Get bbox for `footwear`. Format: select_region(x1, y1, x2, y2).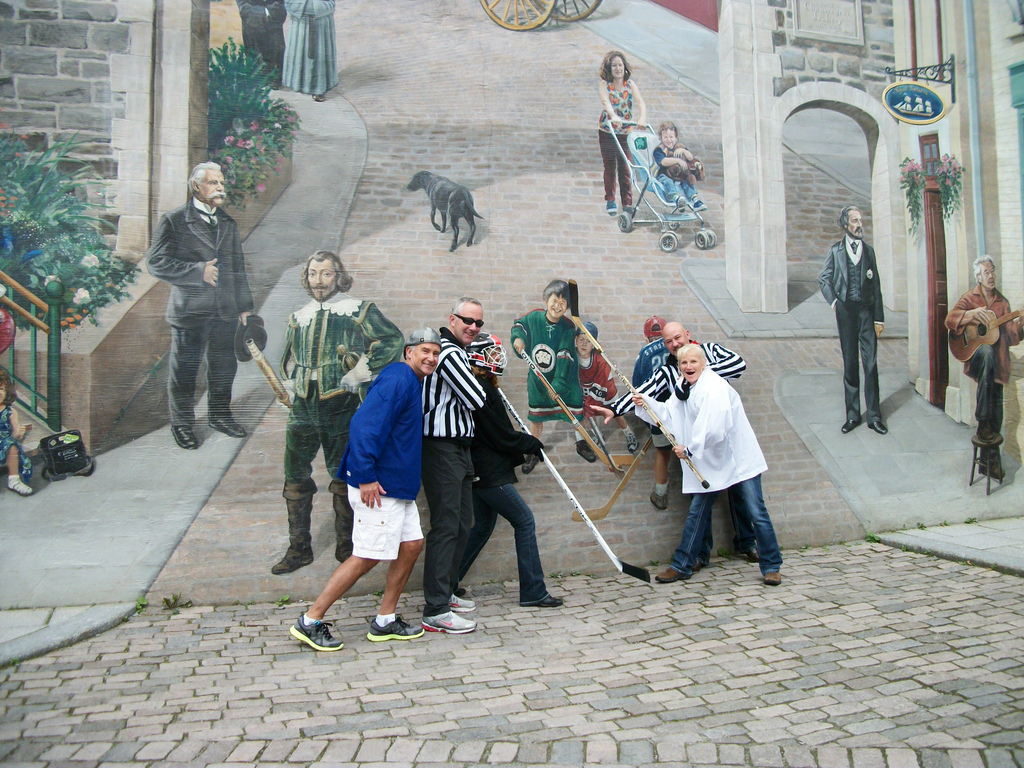
select_region(624, 428, 640, 456).
